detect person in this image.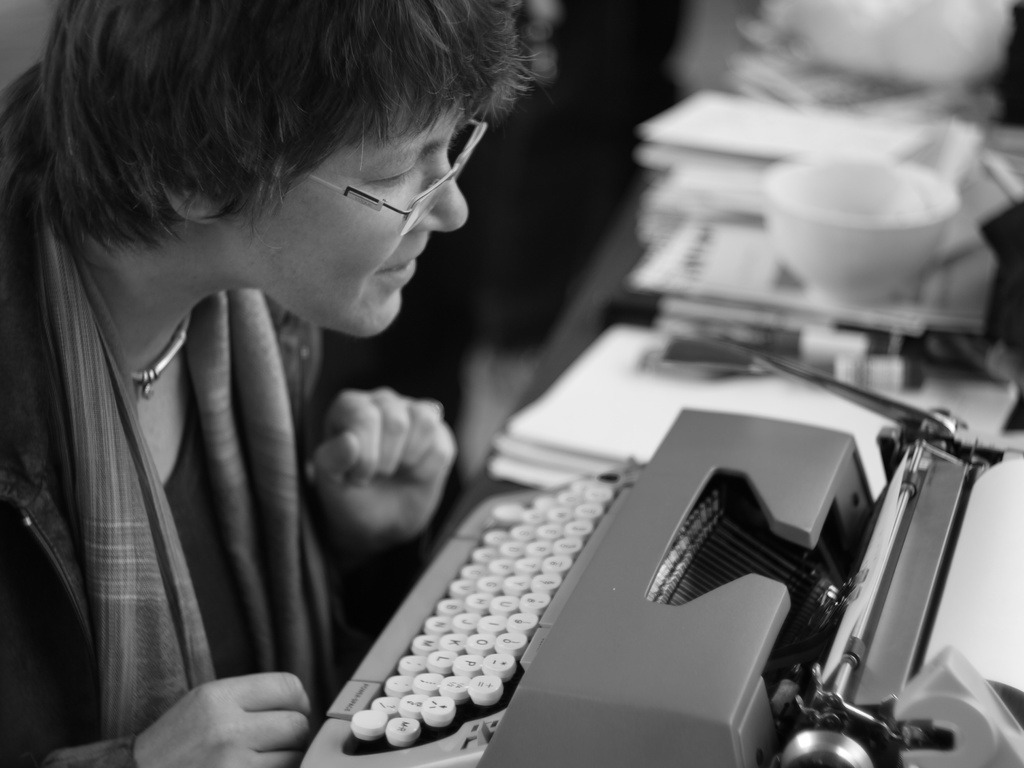
Detection: x1=0 y1=0 x2=560 y2=767.
